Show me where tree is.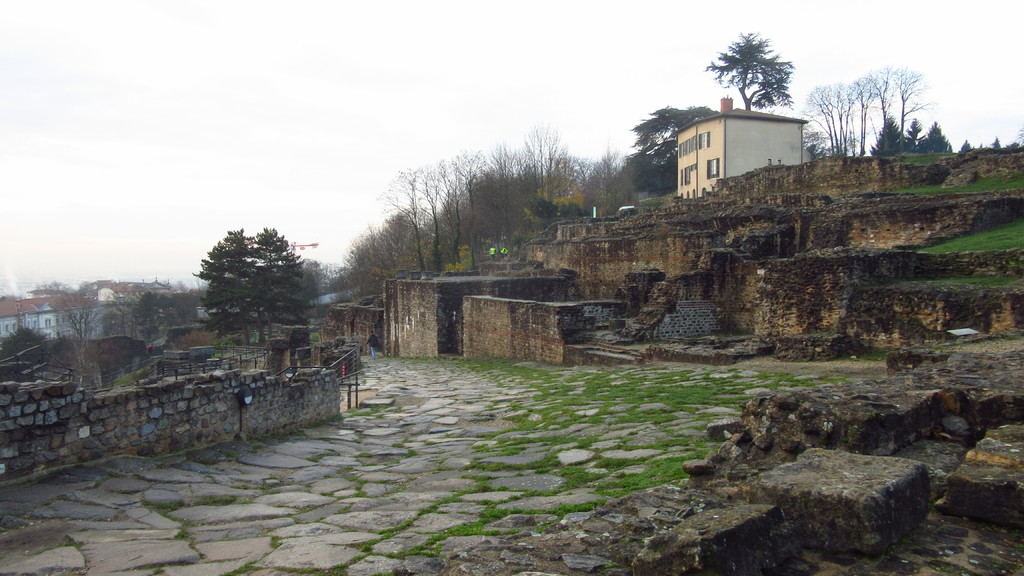
tree is at [705, 33, 796, 111].
